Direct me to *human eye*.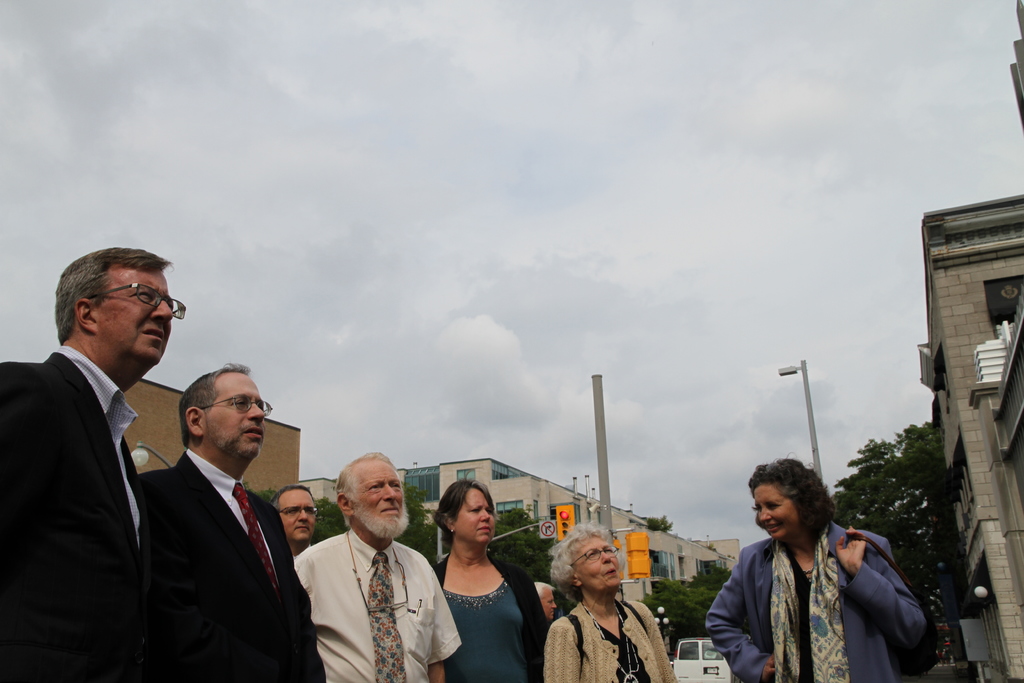
Direction: crop(369, 482, 382, 489).
